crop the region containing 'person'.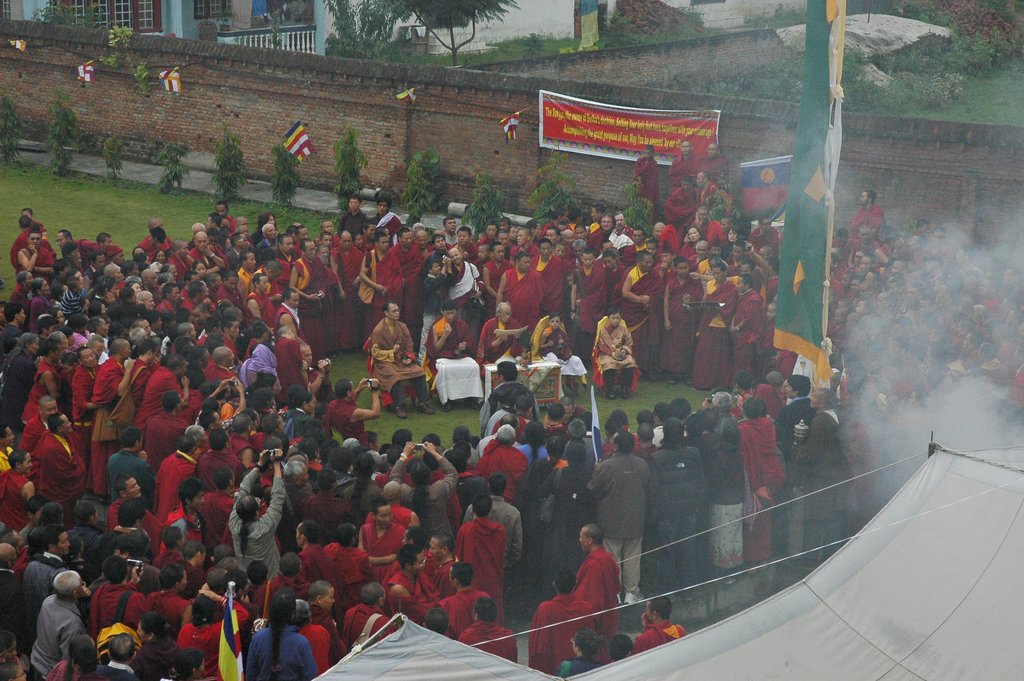
Crop region: [x1=593, y1=434, x2=652, y2=605].
